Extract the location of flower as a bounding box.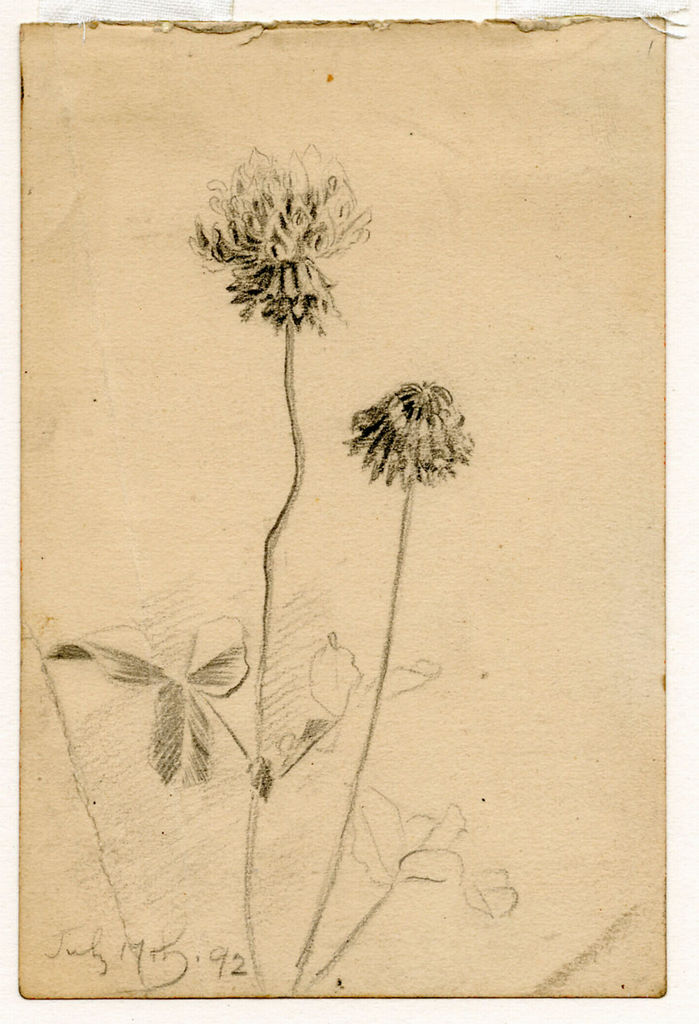
182:134:375:314.
